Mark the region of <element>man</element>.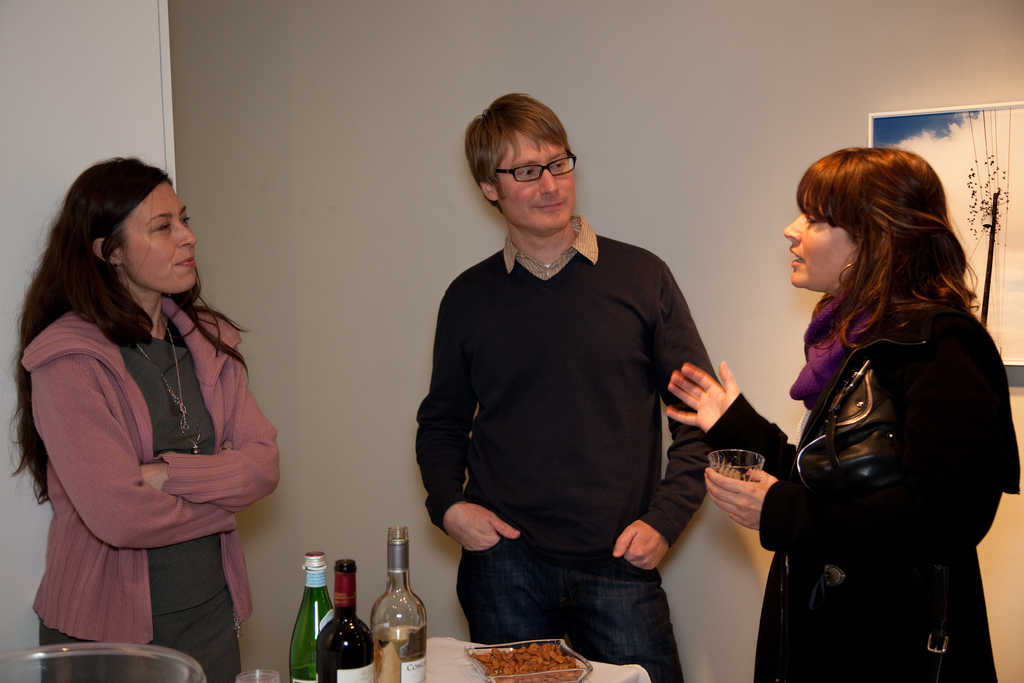
Region: x1=418 y1=94 x2=721 y2=682.
